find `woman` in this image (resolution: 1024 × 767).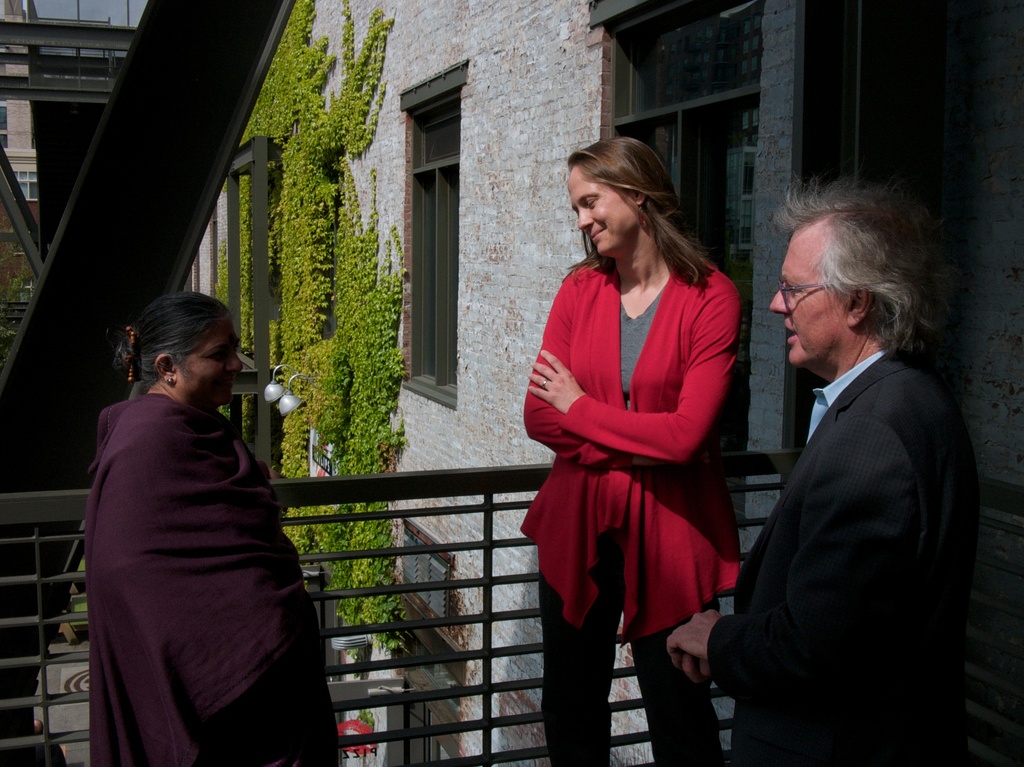
83, 287, 339, 766.
